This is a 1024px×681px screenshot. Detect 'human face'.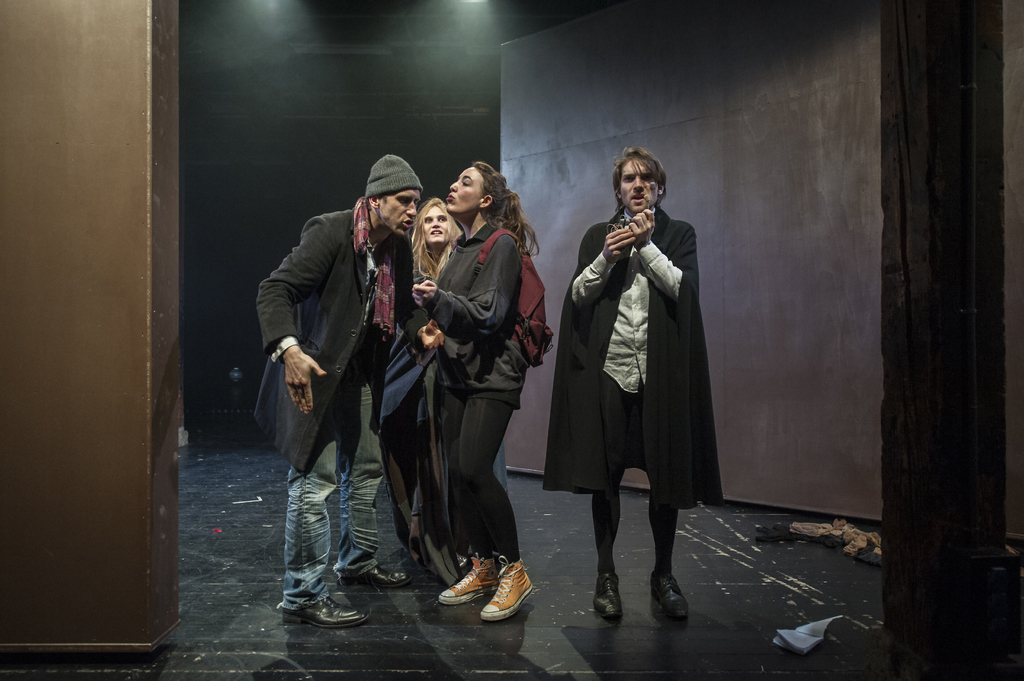
detection(620, 161, 655, 211).
